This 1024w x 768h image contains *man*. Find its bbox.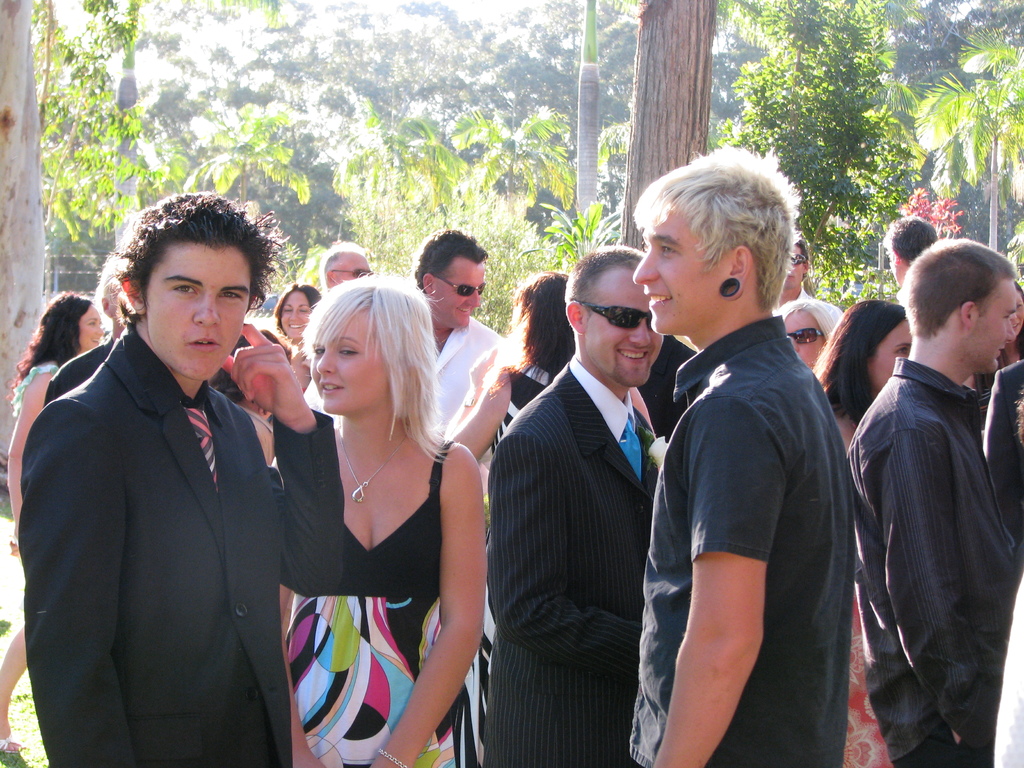
630,145,857,767.
